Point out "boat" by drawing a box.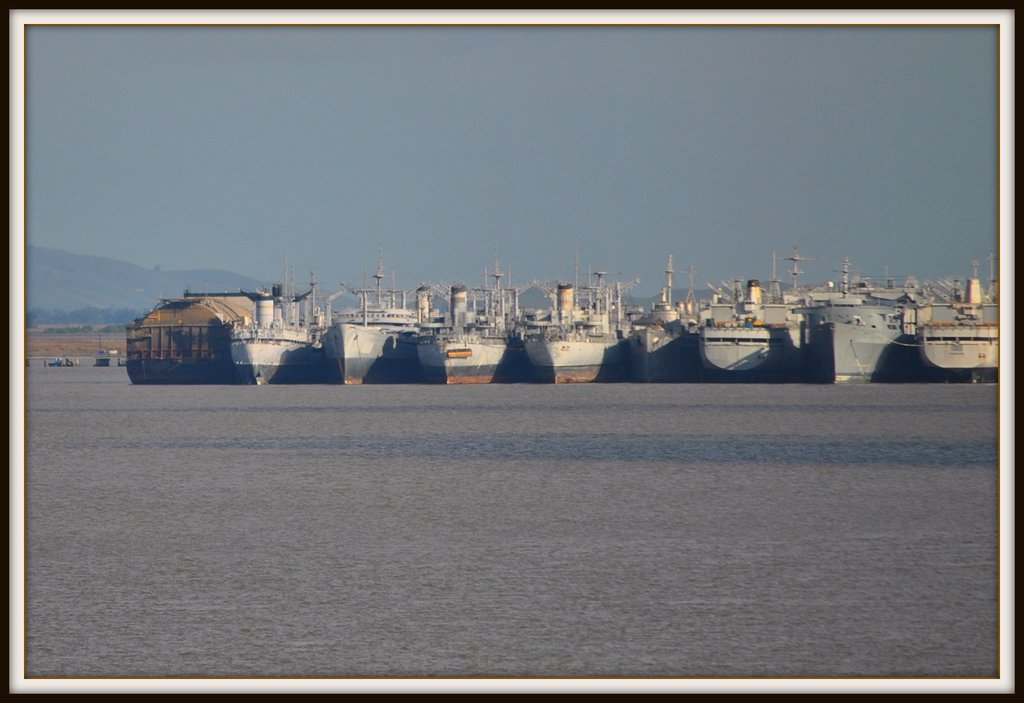
416/258/519/400.
